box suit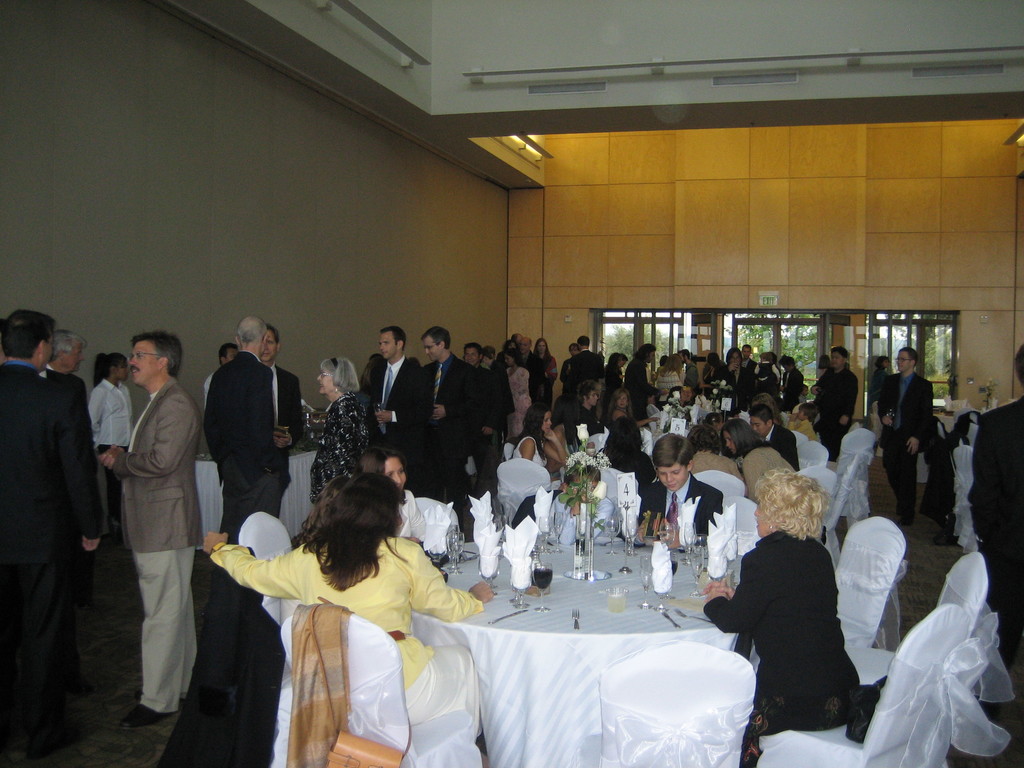
bbox=(3, 320, 103, 733)
